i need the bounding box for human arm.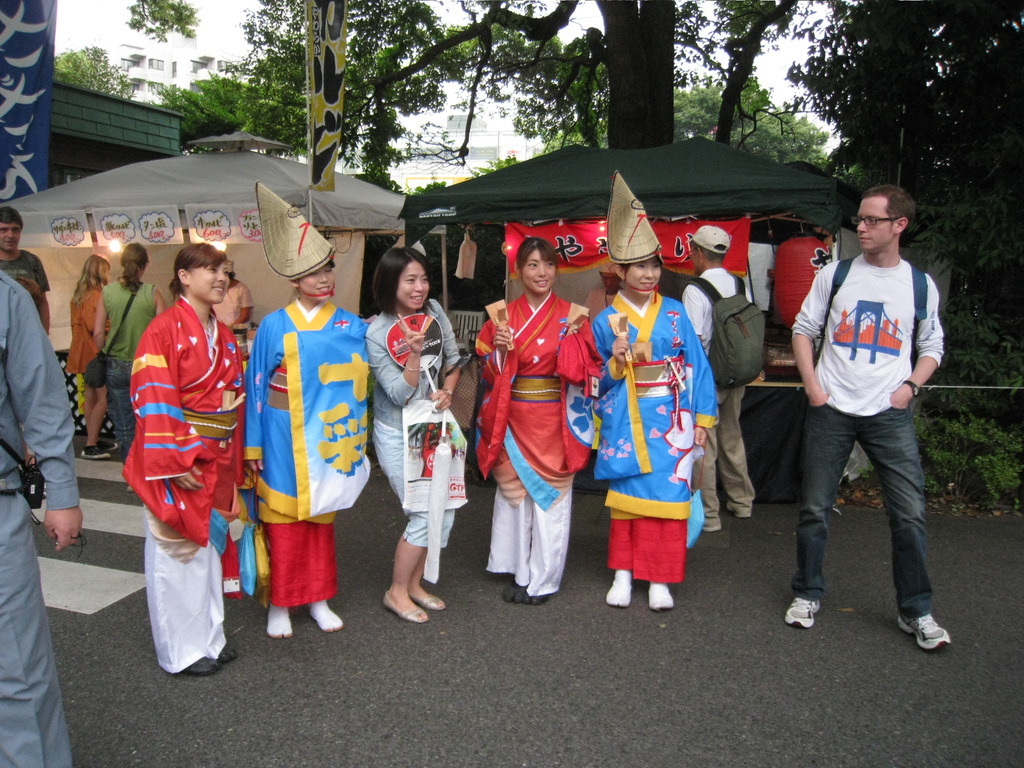
Here it is: (476, 316, 514, 381).
